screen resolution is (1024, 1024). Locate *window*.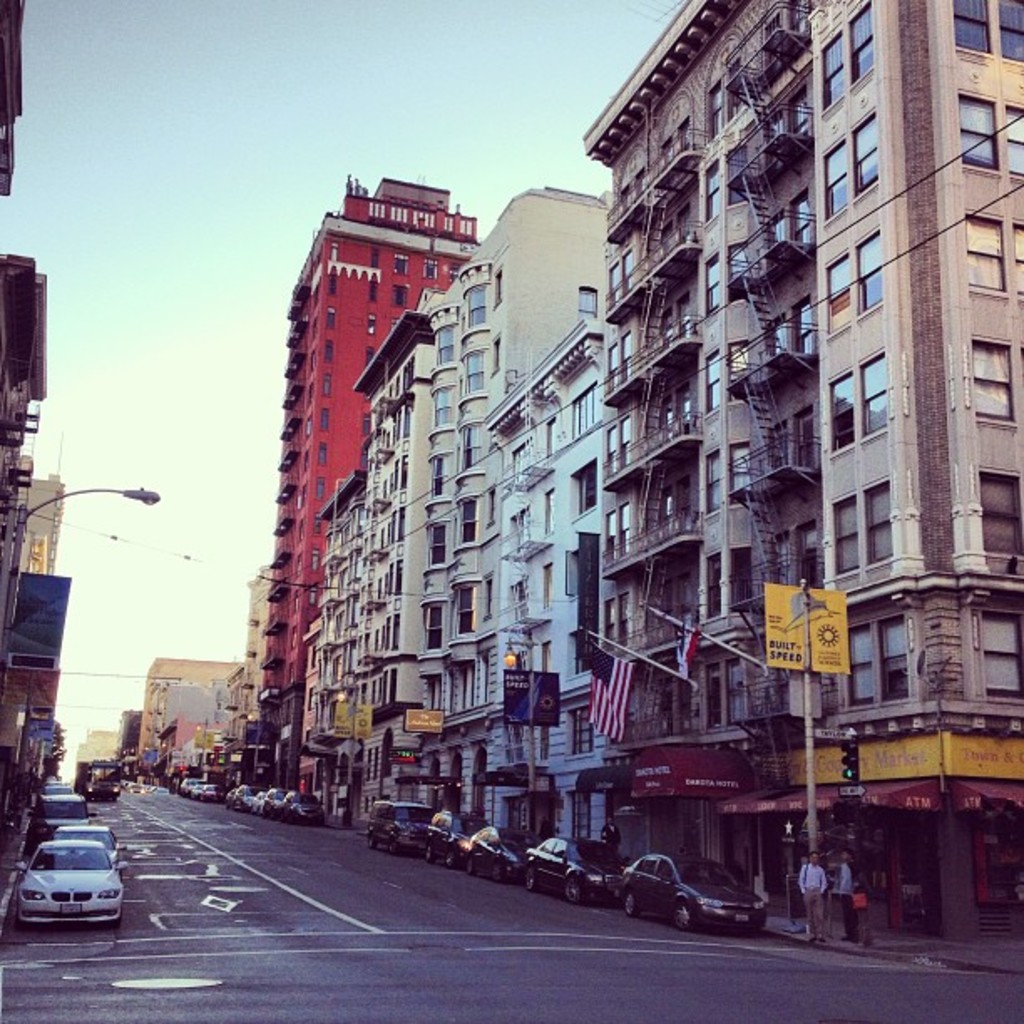
[x1=460, y1=281, x2=484, y2=323].
